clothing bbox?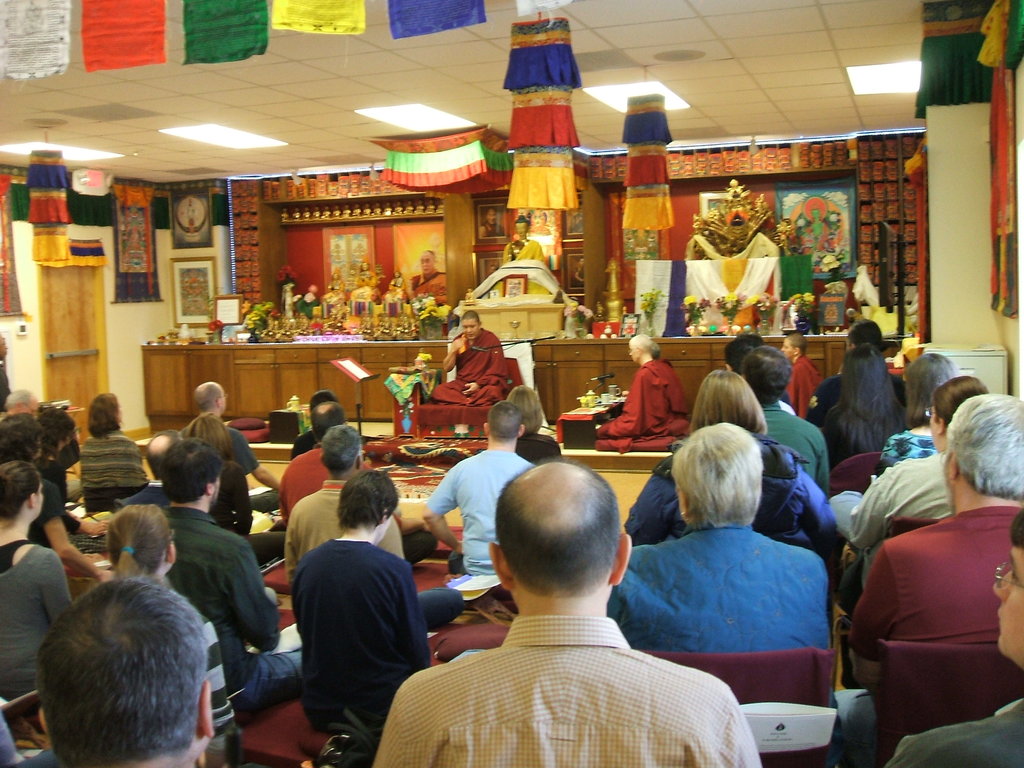
x1=614, y1=435, x2=852, y2=561
